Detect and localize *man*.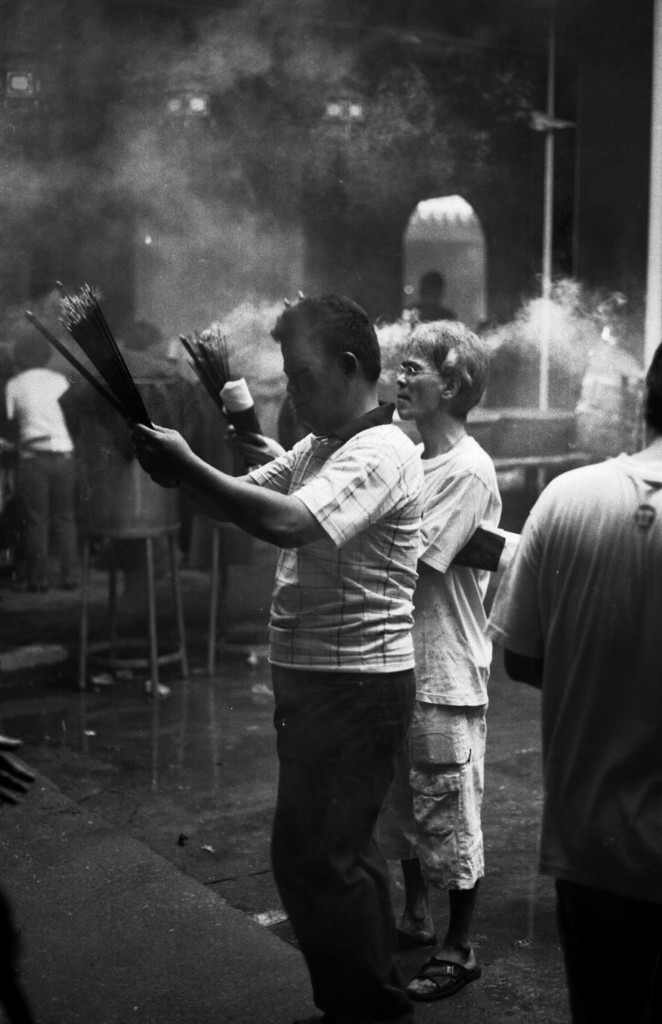
Localized at <box>125,293,423,1023</box>.
